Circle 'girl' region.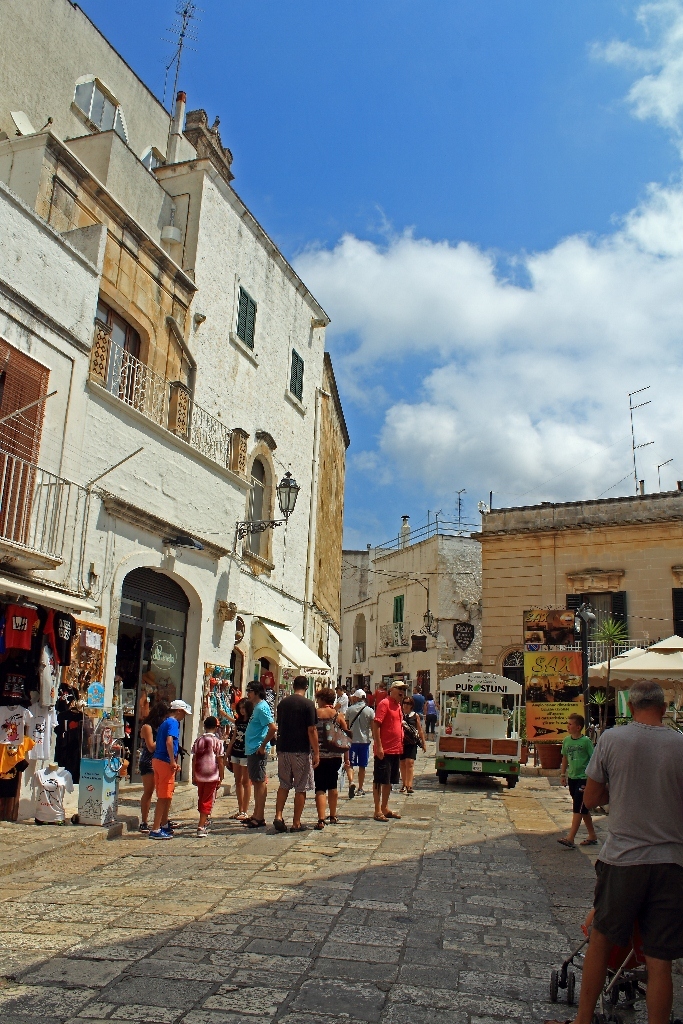
Region: detection(192, 716, 223, 834).
